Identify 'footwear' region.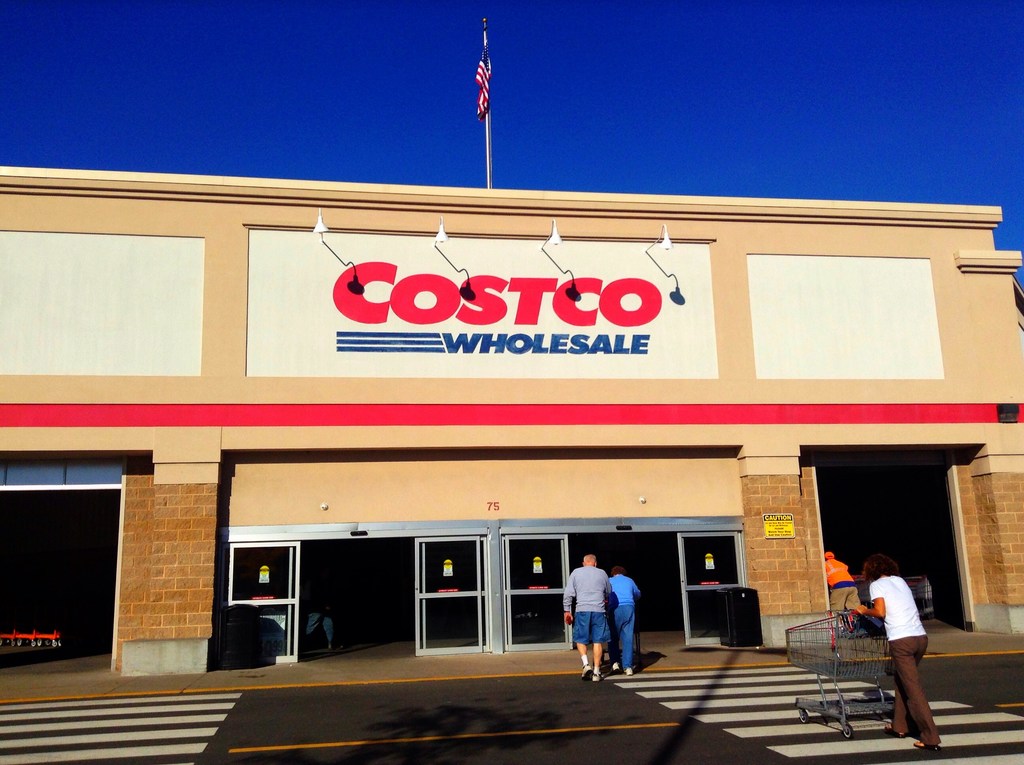
Region: x1=883 y1=724 x2=904 y2=737.
